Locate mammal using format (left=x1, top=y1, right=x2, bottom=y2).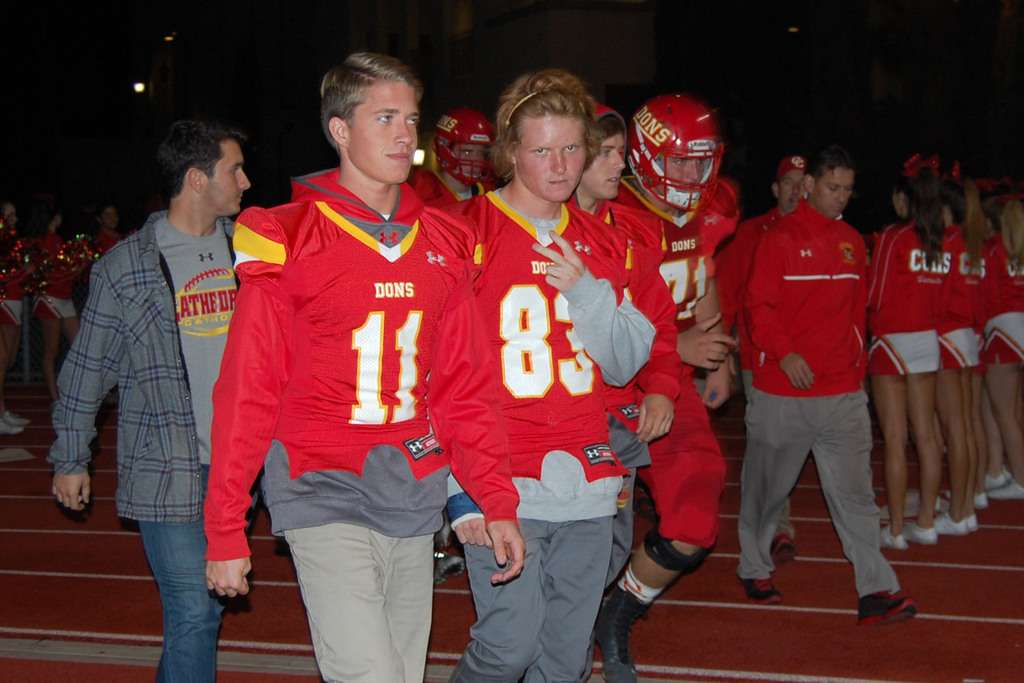
(left=931, top=174, right=980, bottom=532).
